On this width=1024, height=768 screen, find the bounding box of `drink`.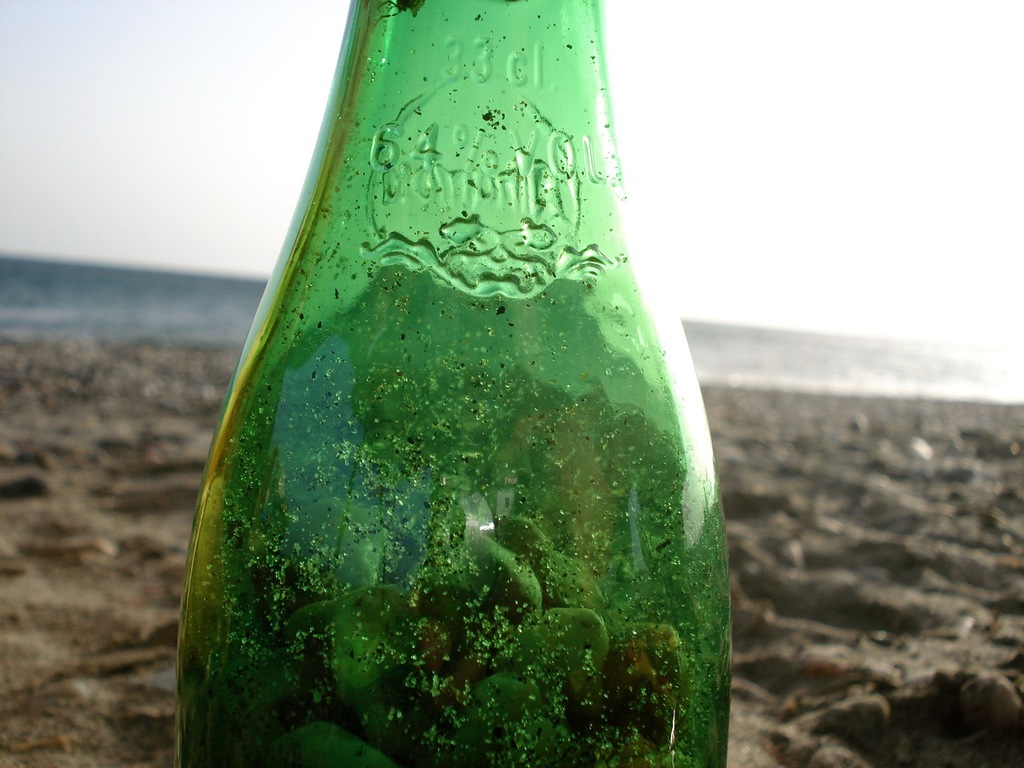
Bounding box: x1=173, y1=0, x2=722, y2=762.
